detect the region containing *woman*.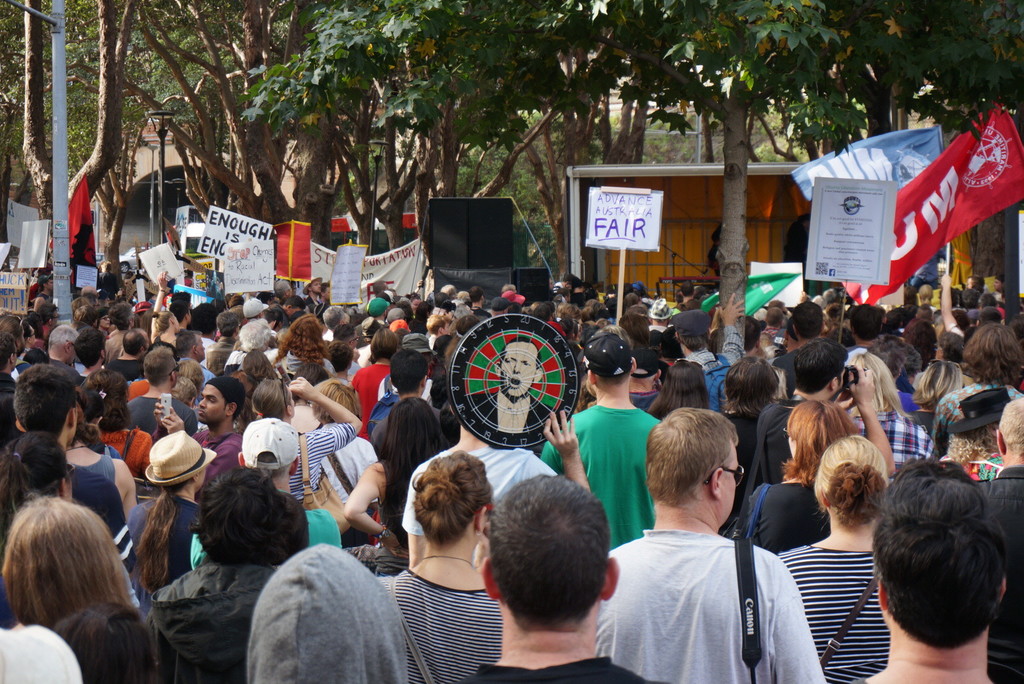
Rect(79, 369, 153, 481).
